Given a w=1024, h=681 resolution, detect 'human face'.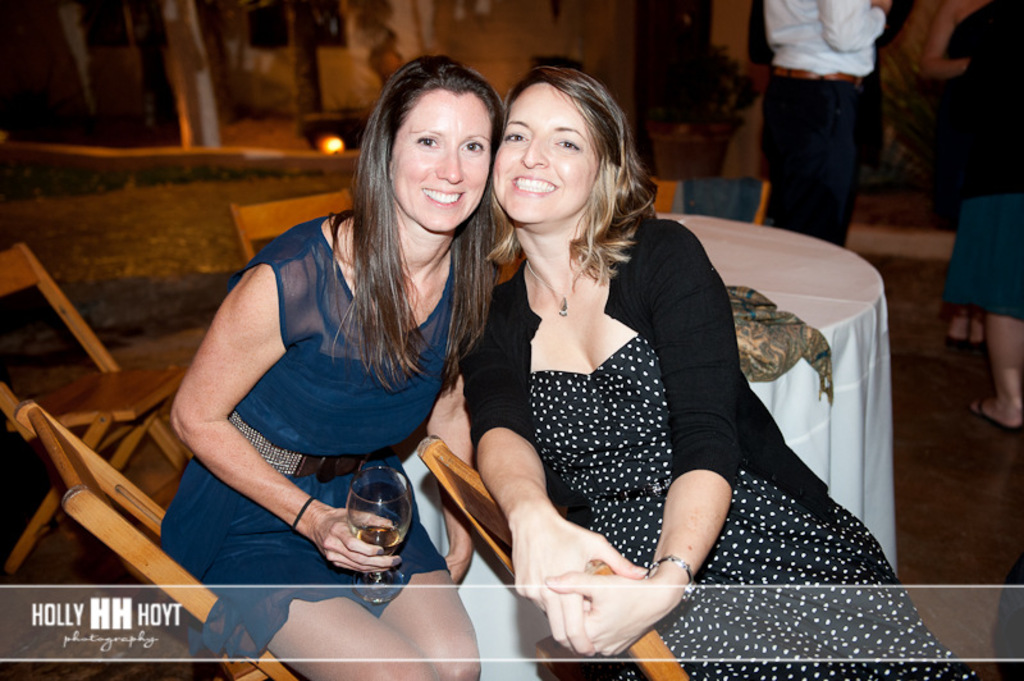
box=[393, 97, 495, 236].
